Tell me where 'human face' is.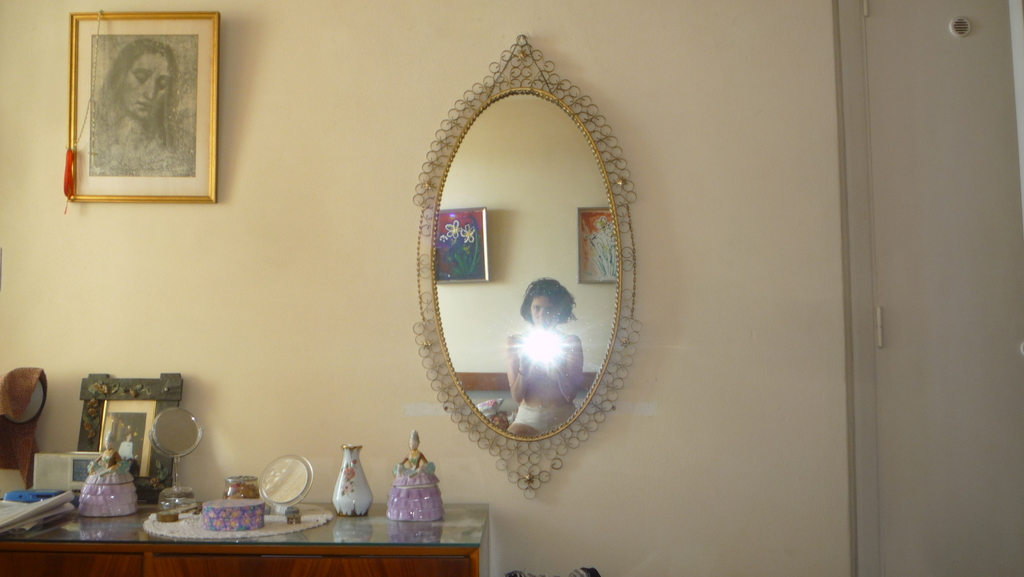
'human face' is at BBox(115, 47, 170, 122).
